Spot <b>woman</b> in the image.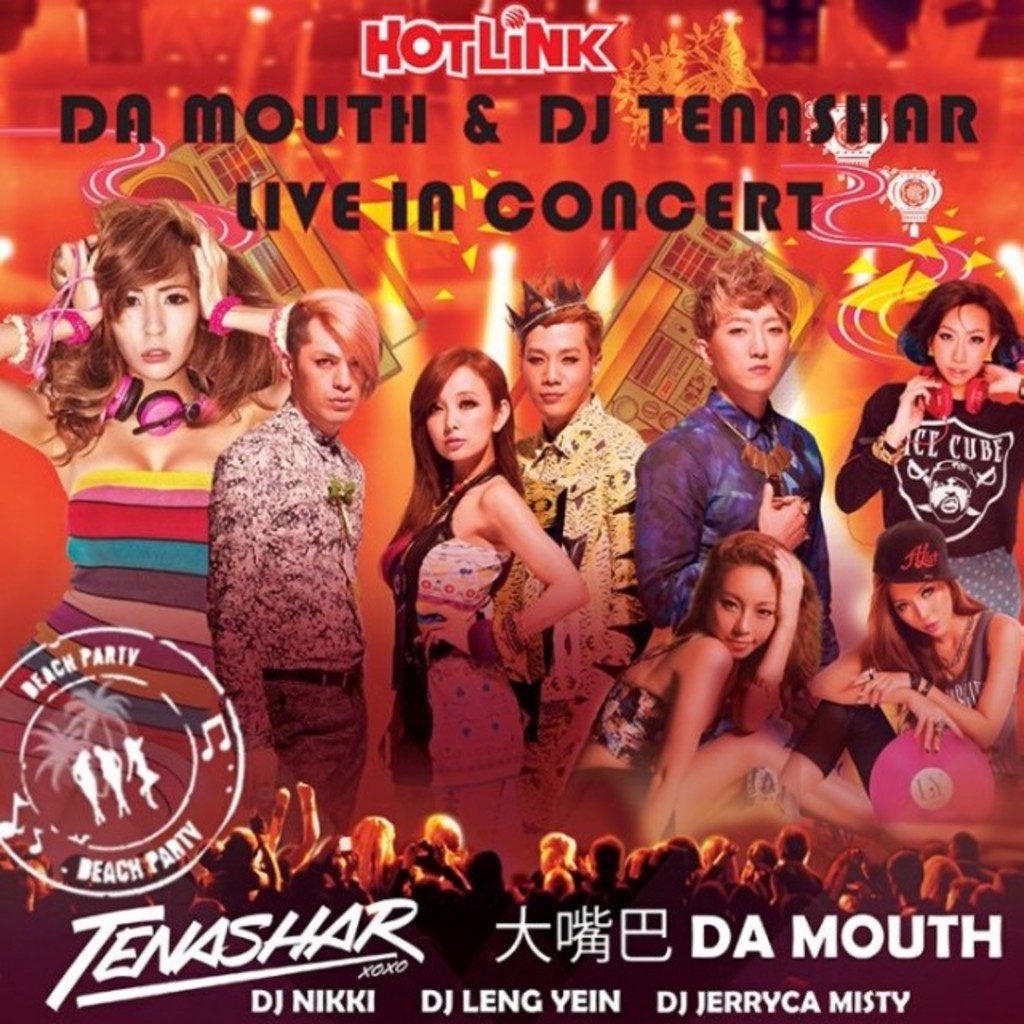
<b>woman</b> found at locate(544, 526, 829, 853).
